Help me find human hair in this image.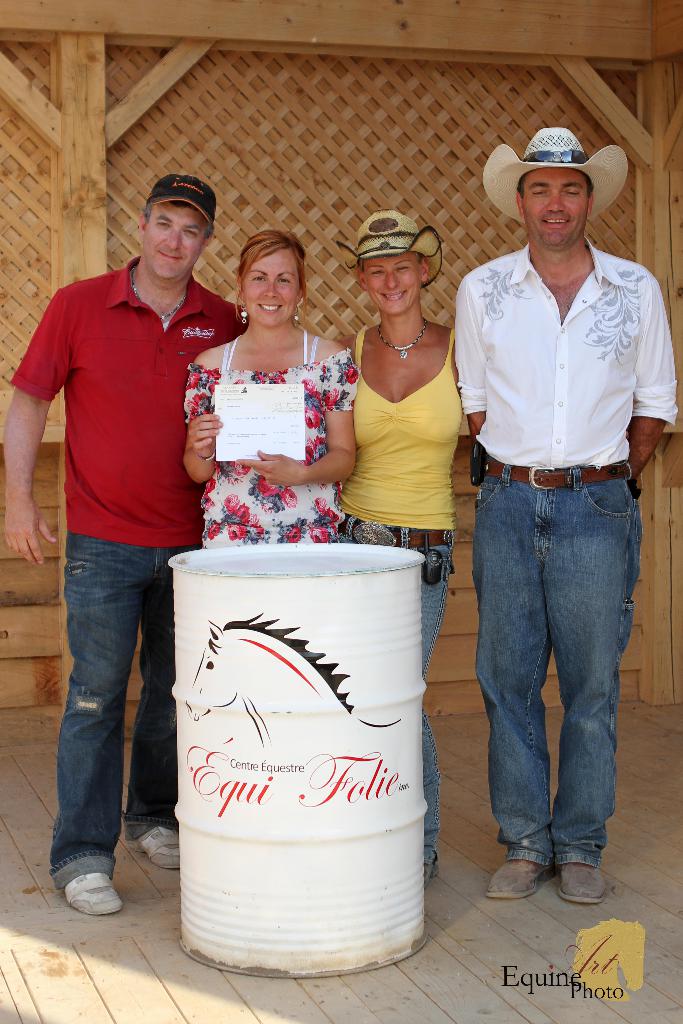
Found it: (x1=224, y1=220, x2=304, y2=312).
